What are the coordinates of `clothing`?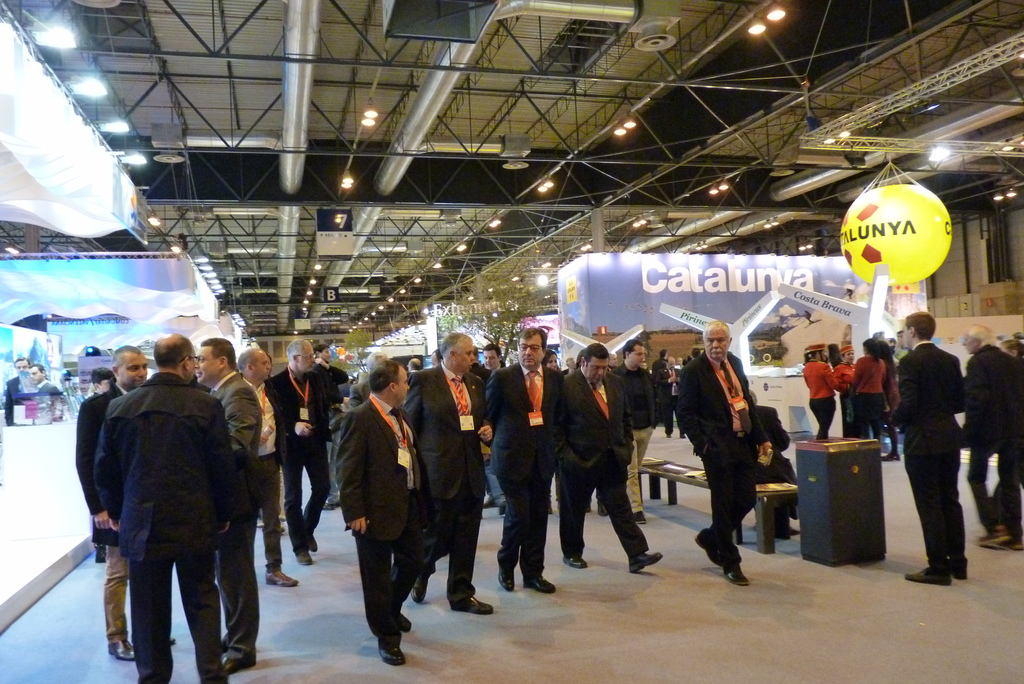
(left=900, top=342, right=968, bottom=568).
